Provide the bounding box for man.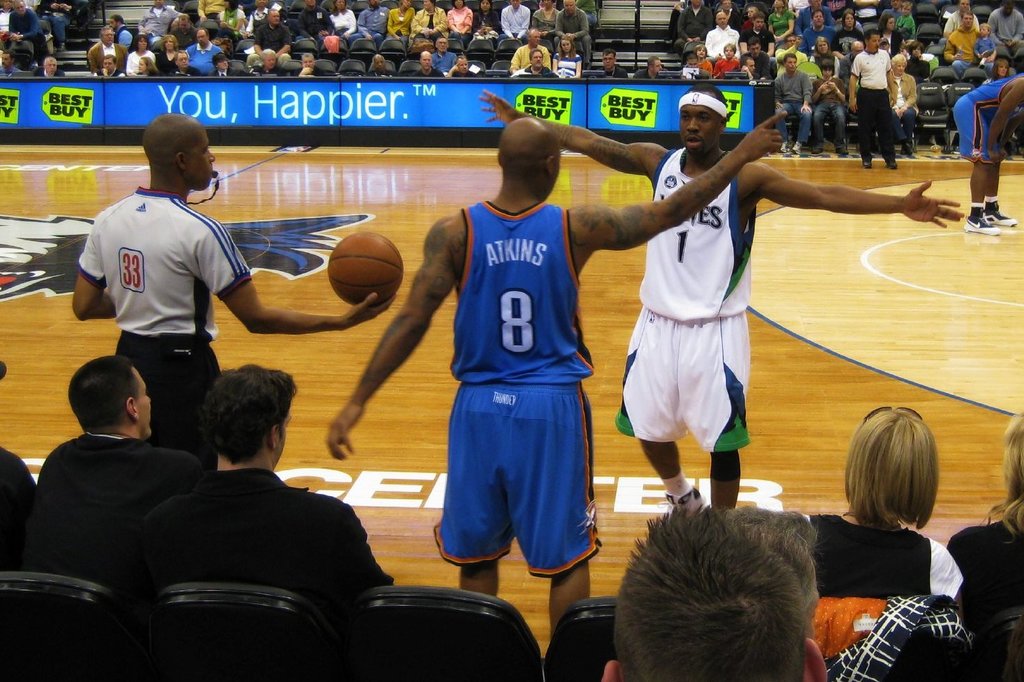
<region>774, 53, 813, 152</region>.
